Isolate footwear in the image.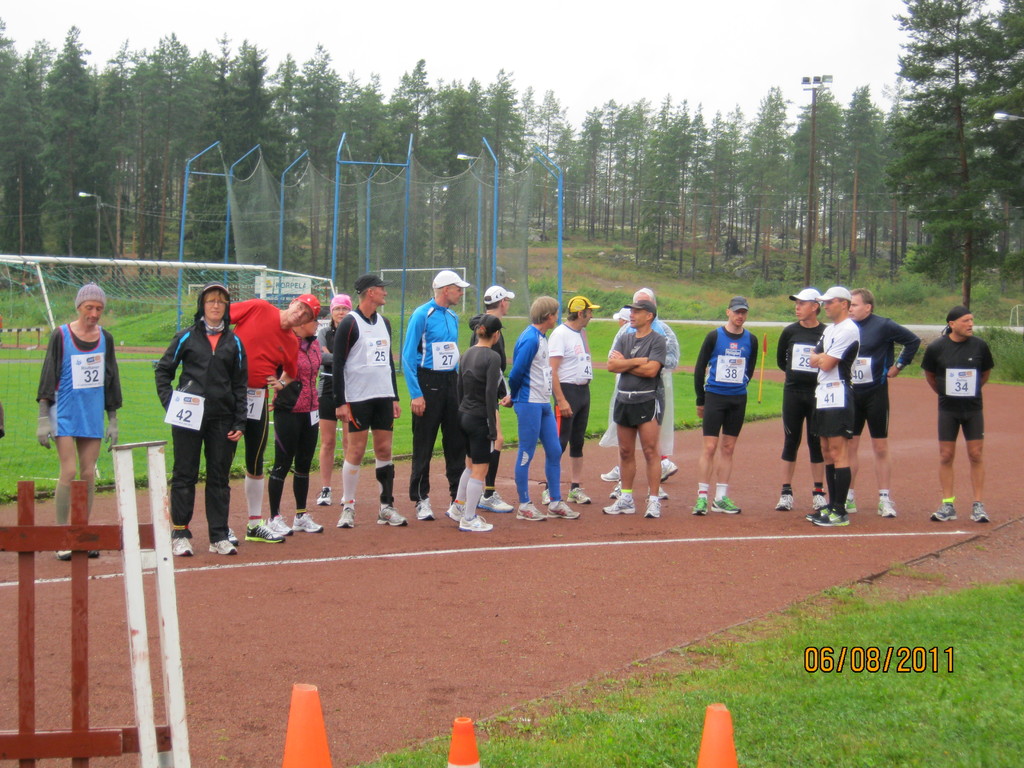
Isolated region: select_region(413, 493, 438, 523).
